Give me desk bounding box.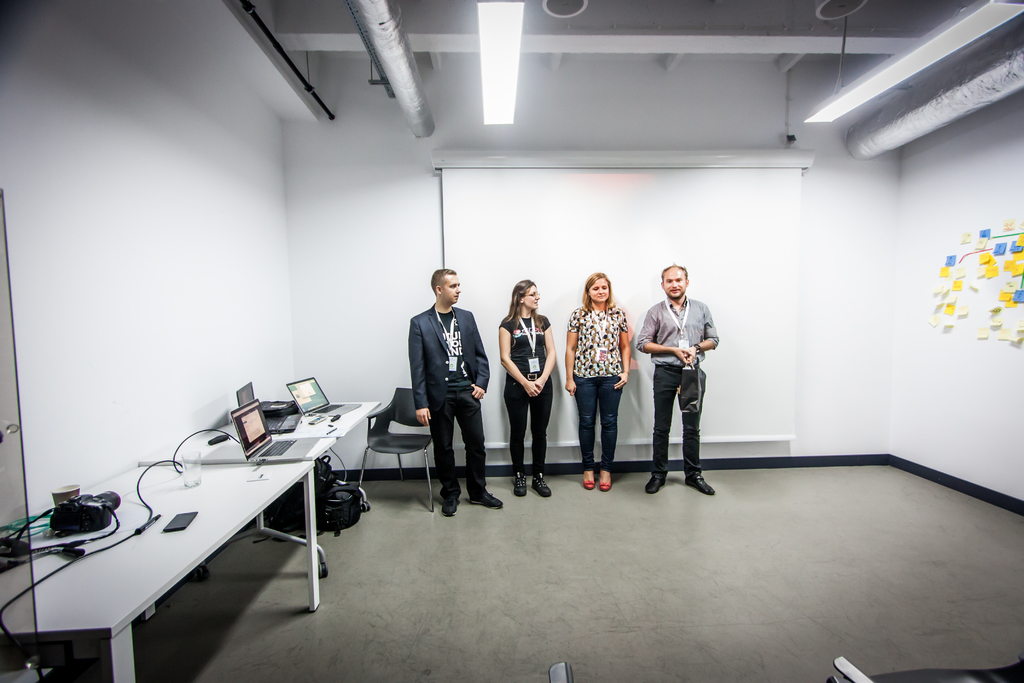
BBox(0, 463, 314, 682).
